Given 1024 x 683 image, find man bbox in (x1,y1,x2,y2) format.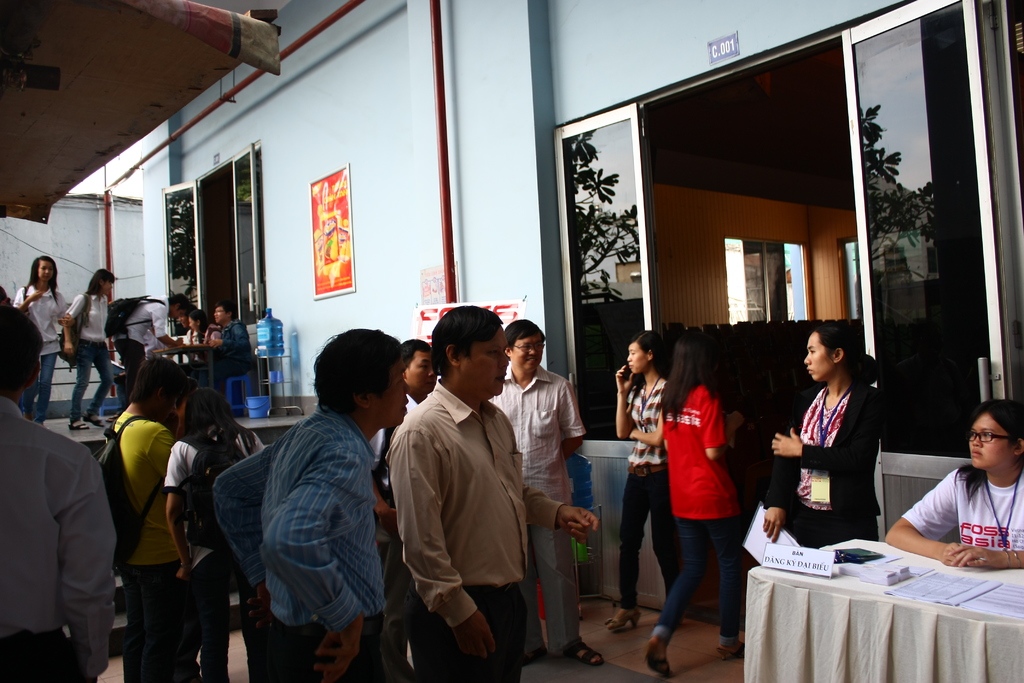
(82,347,205,682).
